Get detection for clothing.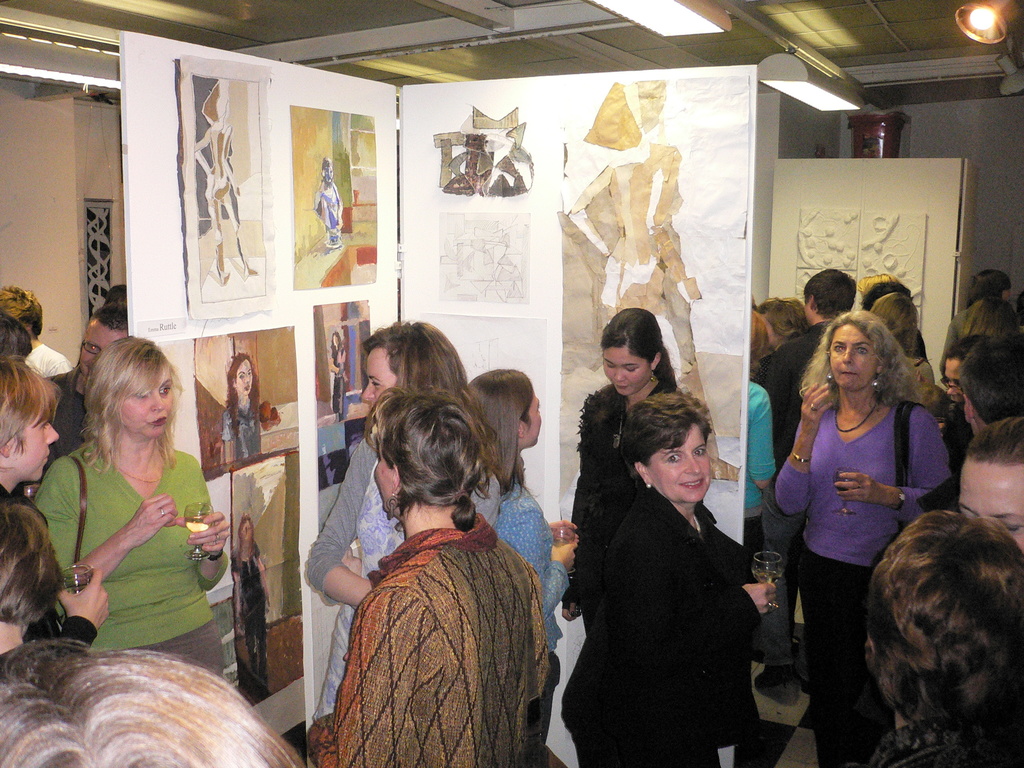
Detection: pyautogui.locateOnScreen(232, 540, 275, 692).
